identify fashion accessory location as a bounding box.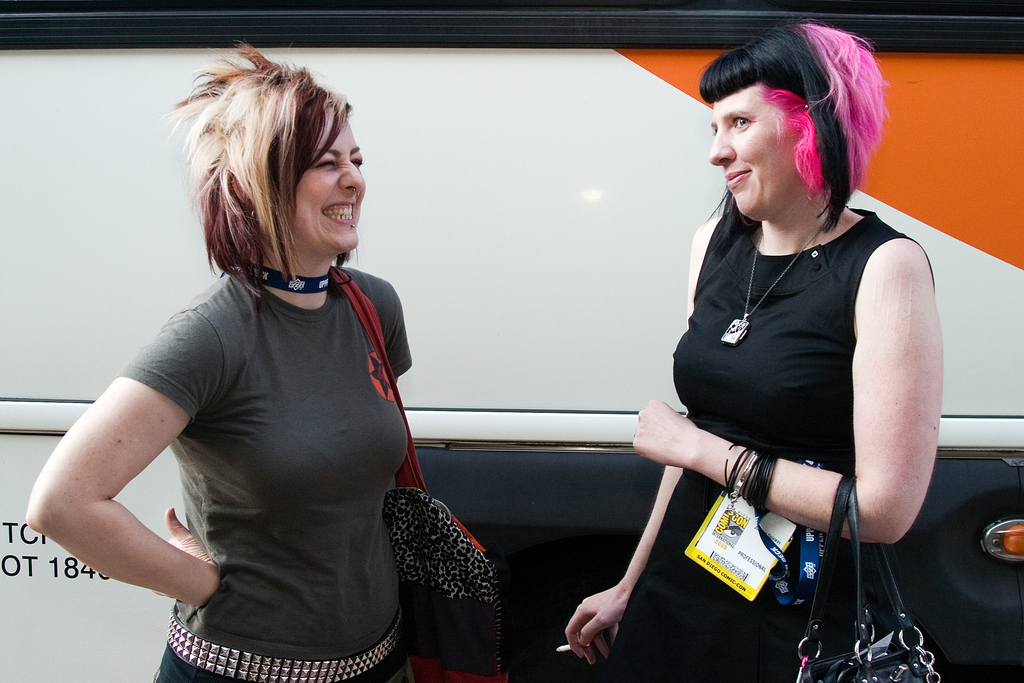
bbox(331, 267, 507, 680).
